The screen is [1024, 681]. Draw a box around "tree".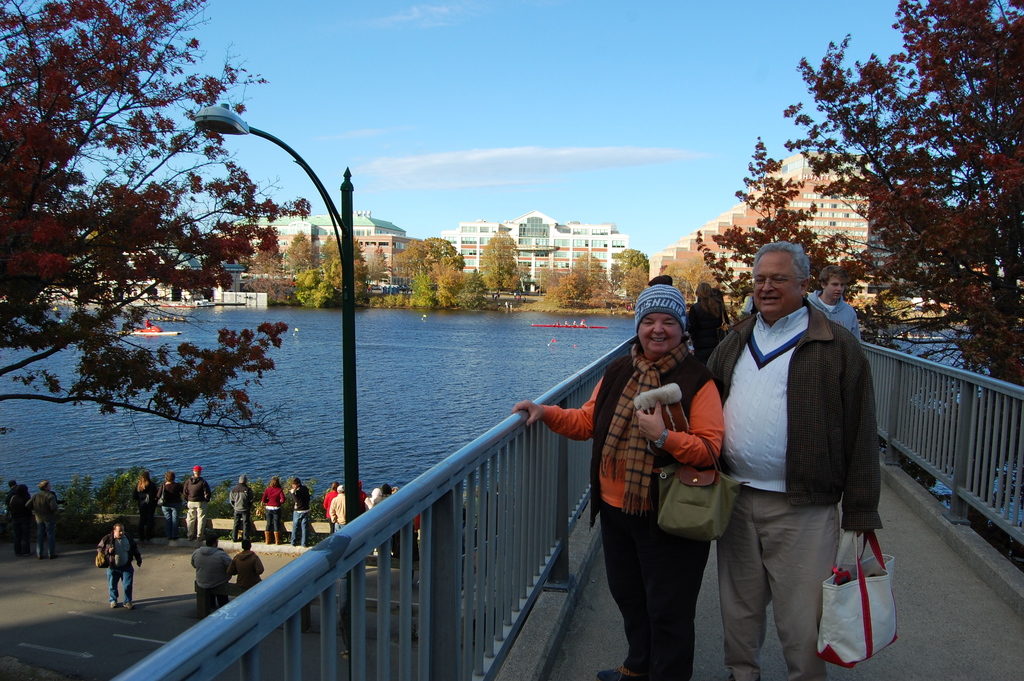
bbox=(690, 0, 1023, 389).
